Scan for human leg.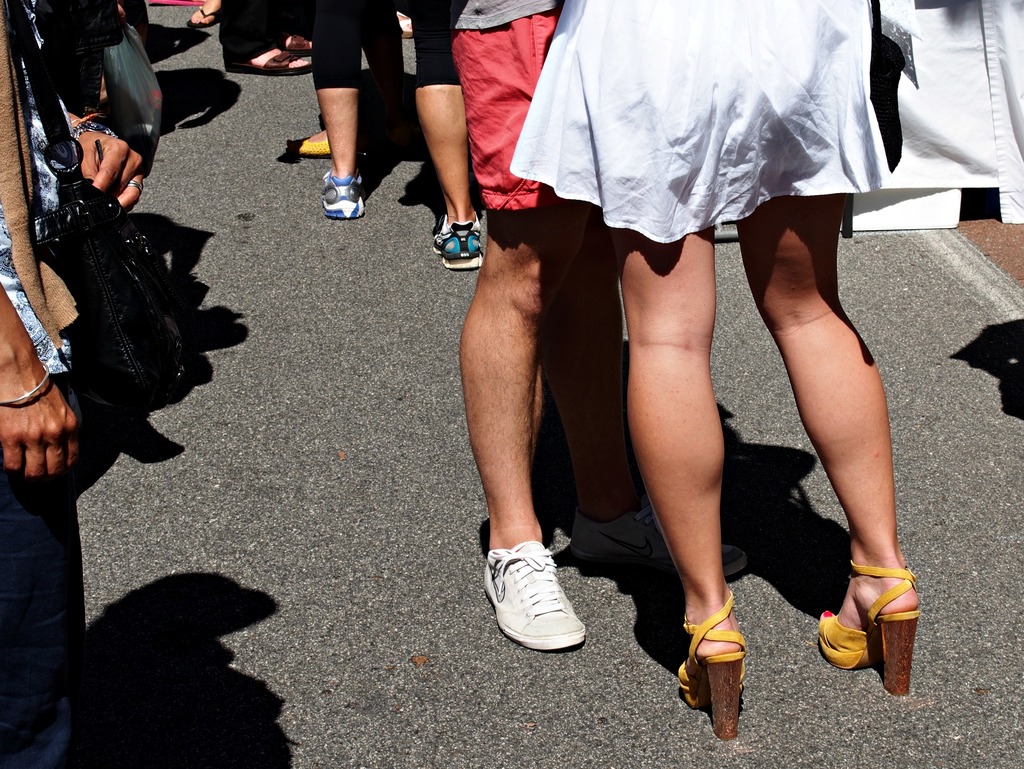
Scan result: pyautogui.locateOnScreen(547, 197, 623, 505).
